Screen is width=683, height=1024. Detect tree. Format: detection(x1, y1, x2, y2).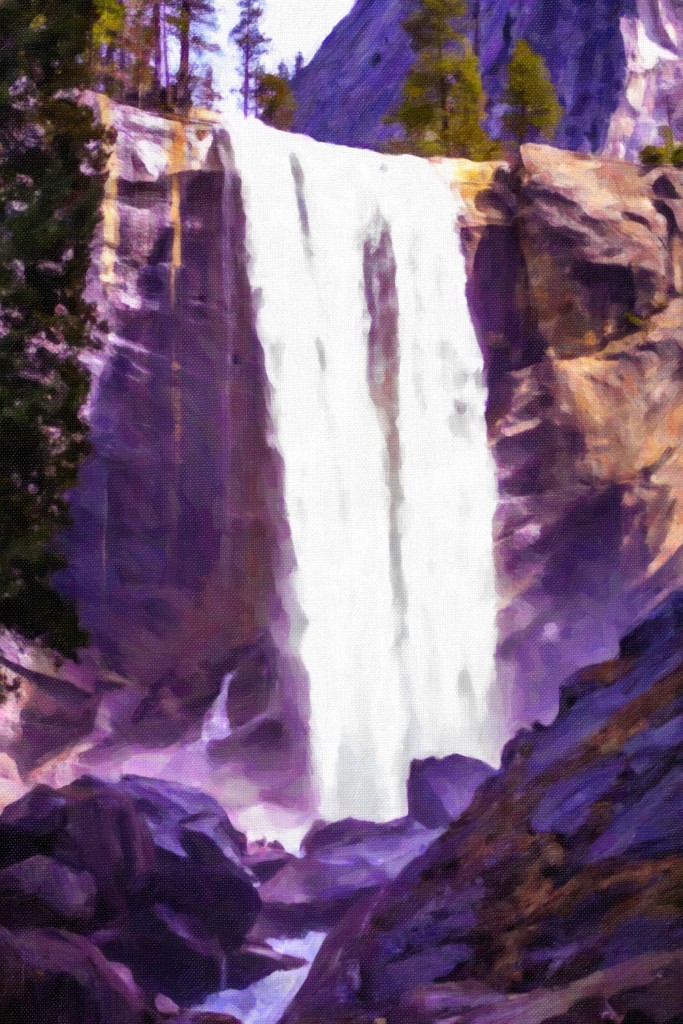
detection(376, 0, 507, 165).
